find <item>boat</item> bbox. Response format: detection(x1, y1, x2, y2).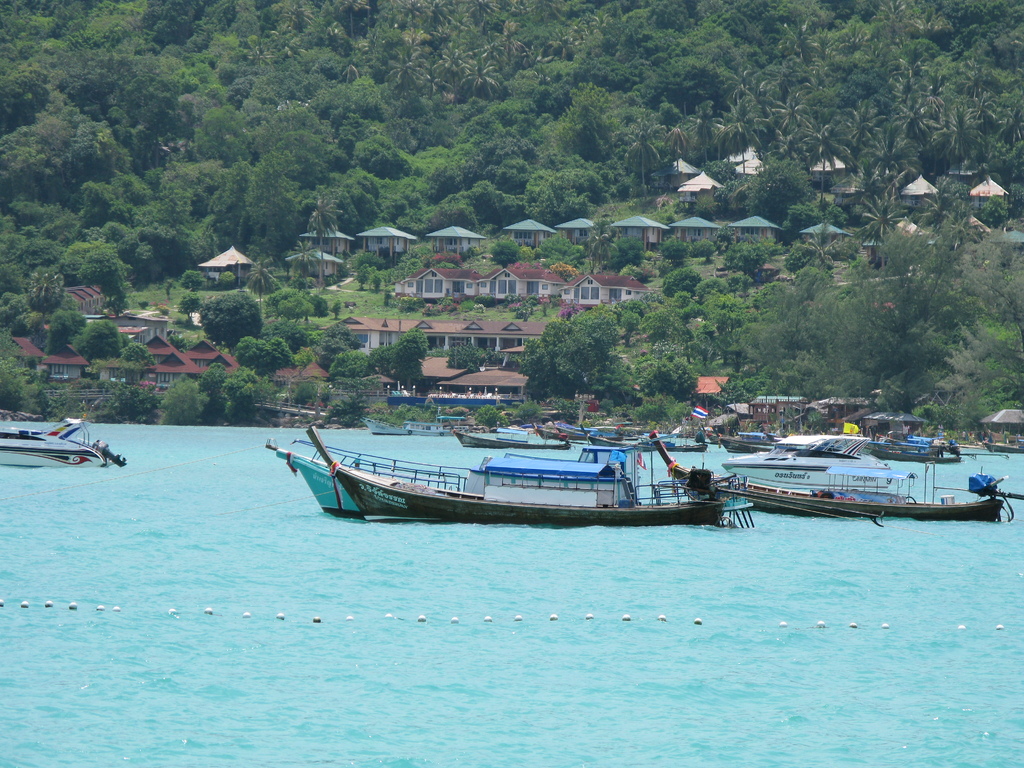
detection(706, 424, 916, 493).
